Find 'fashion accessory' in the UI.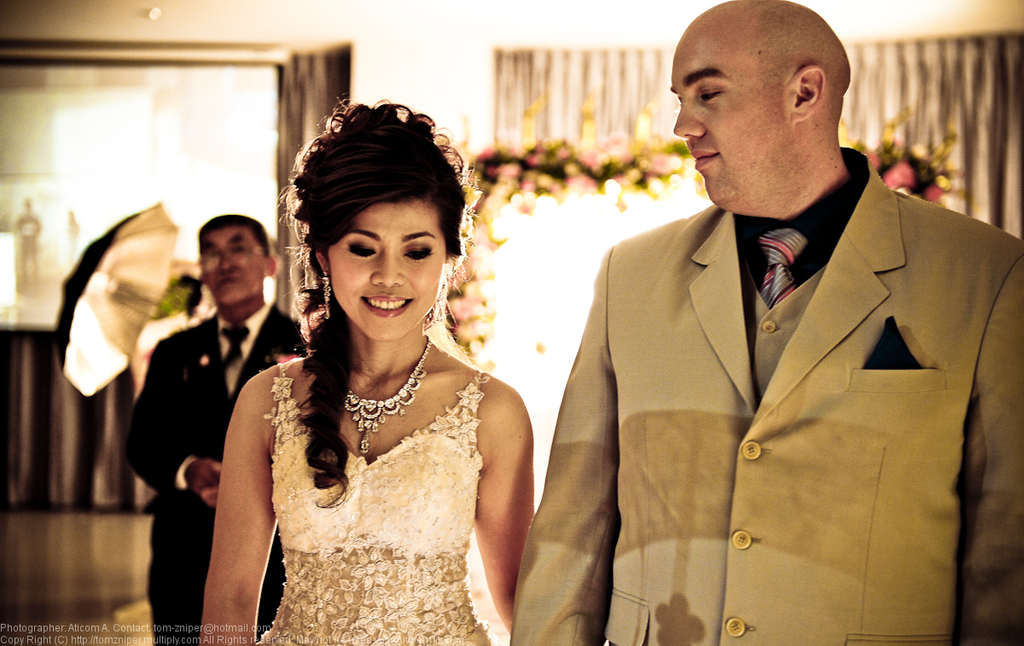
UI element at locate(337, 335, 433, 454).
